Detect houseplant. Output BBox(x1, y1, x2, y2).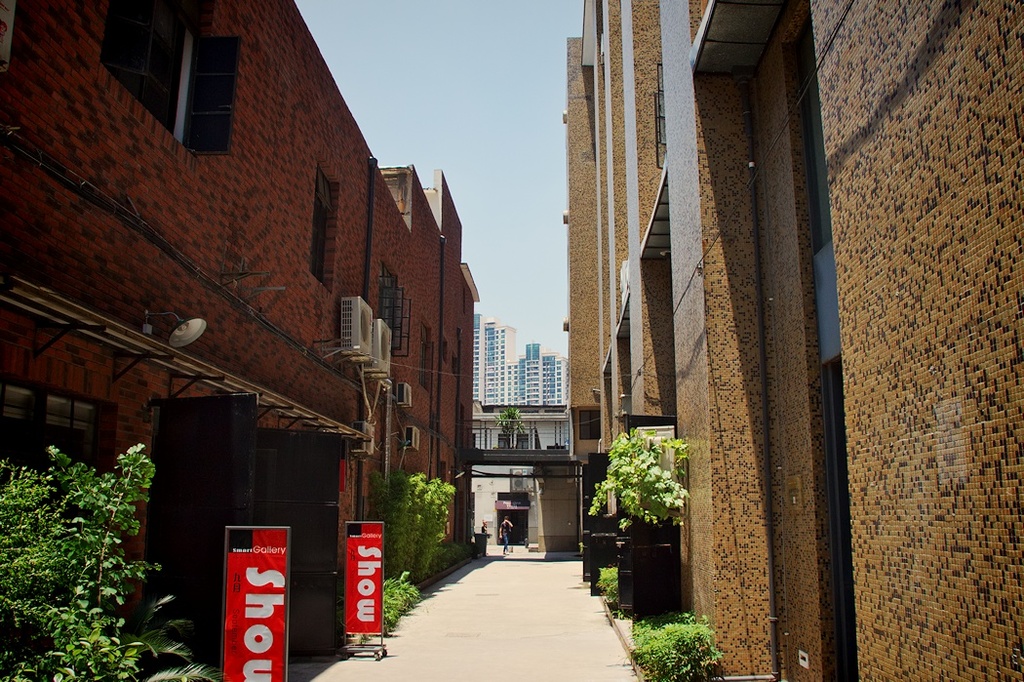
BBox(8, 459, 159, 678).
